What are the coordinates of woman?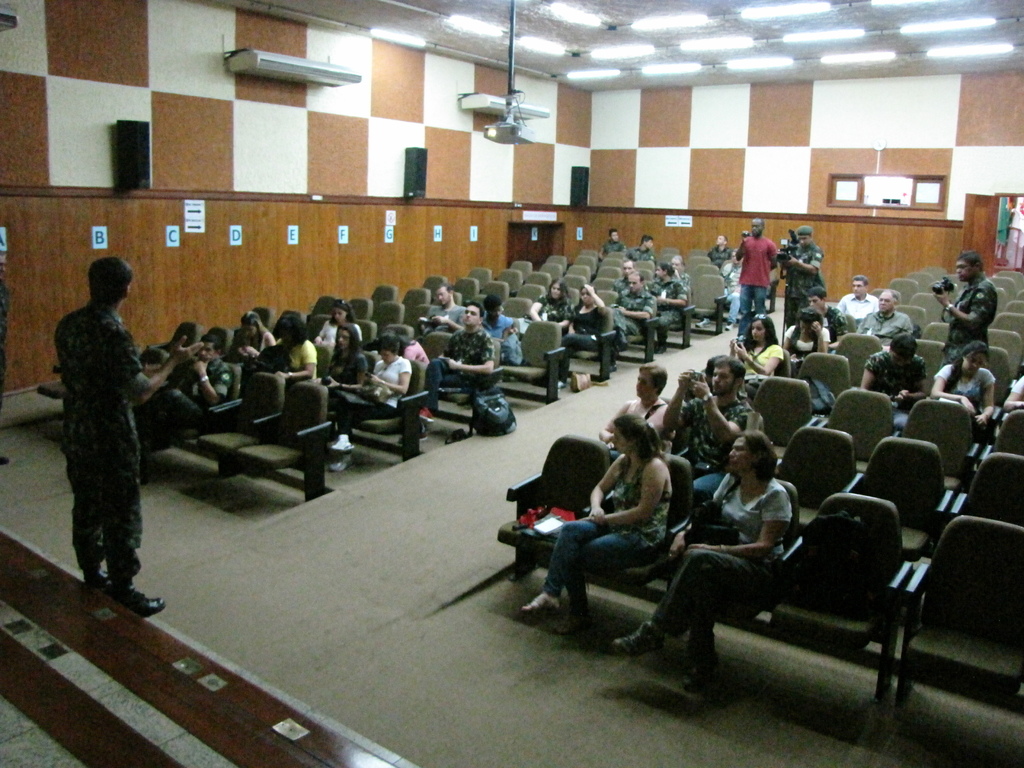
(517,278,575,332).
